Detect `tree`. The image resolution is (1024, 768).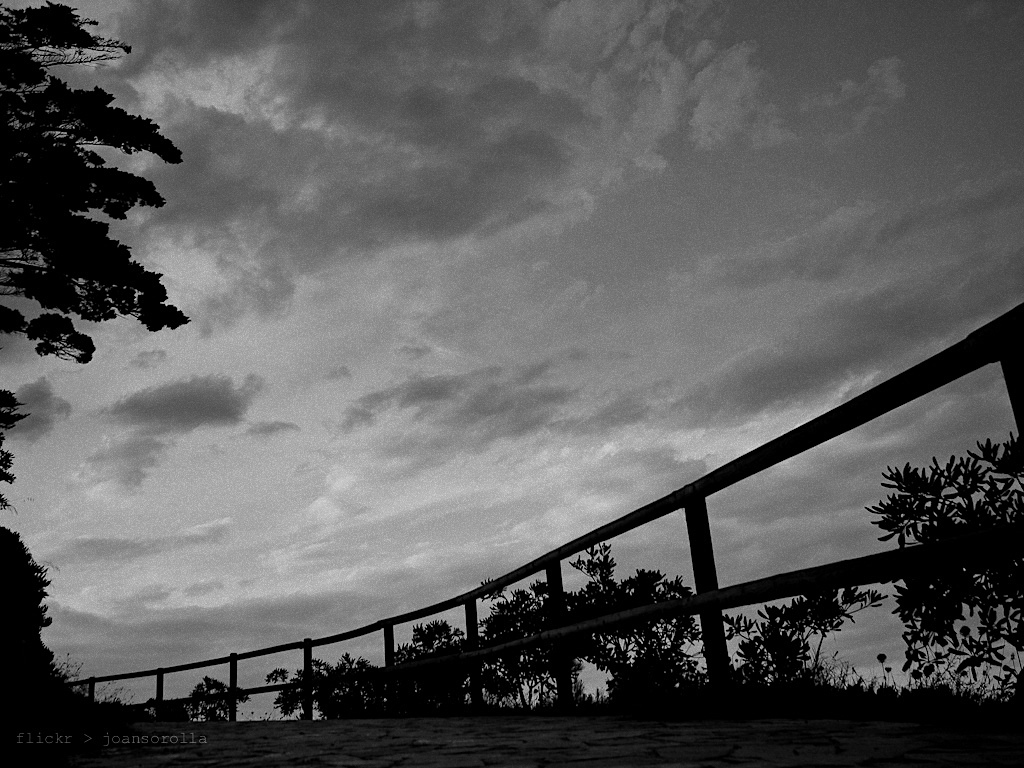
bbox=[0, 0, 186, 507].
